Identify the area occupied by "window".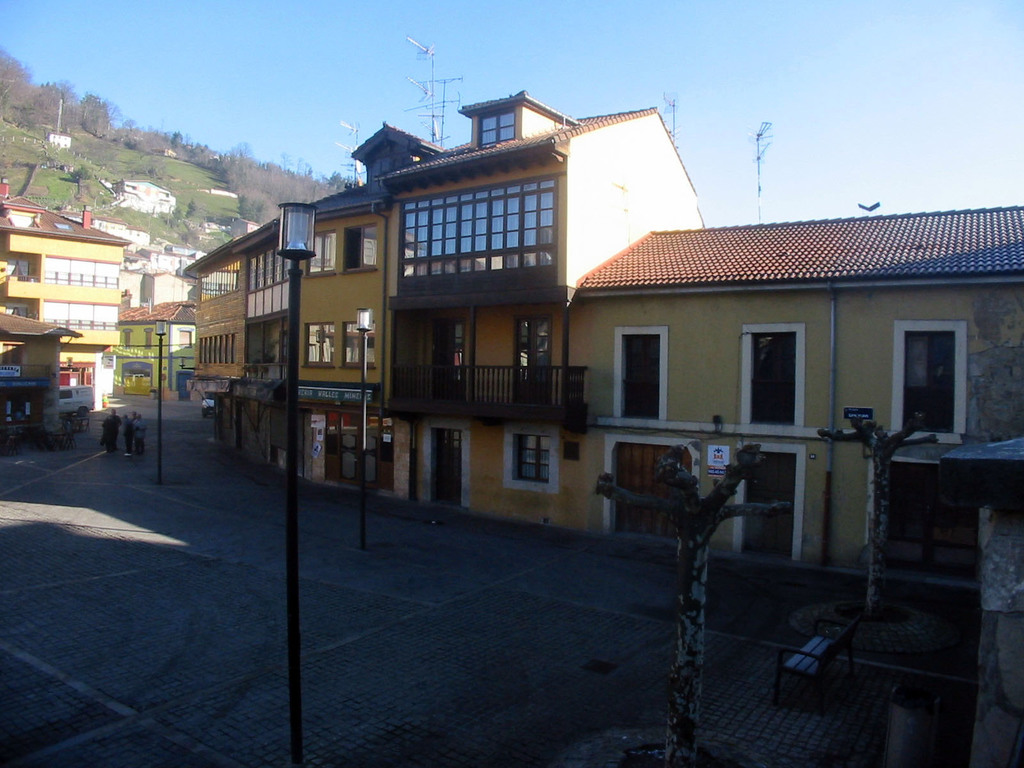
Area: <box>342,222,377,274</box>.
